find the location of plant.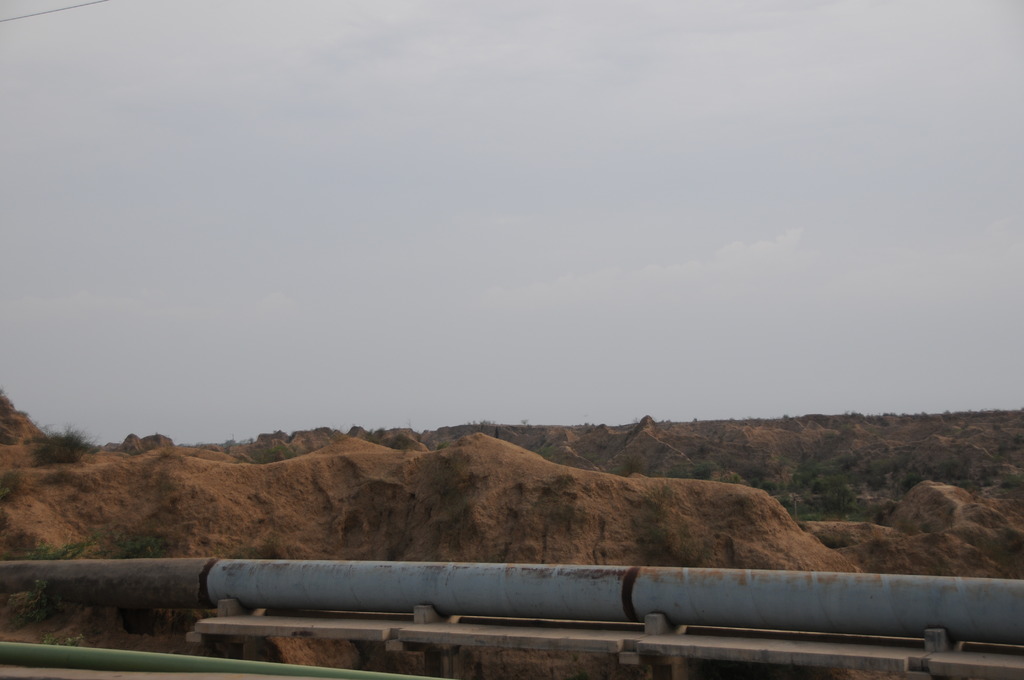
Location: 33/412/103/466.
